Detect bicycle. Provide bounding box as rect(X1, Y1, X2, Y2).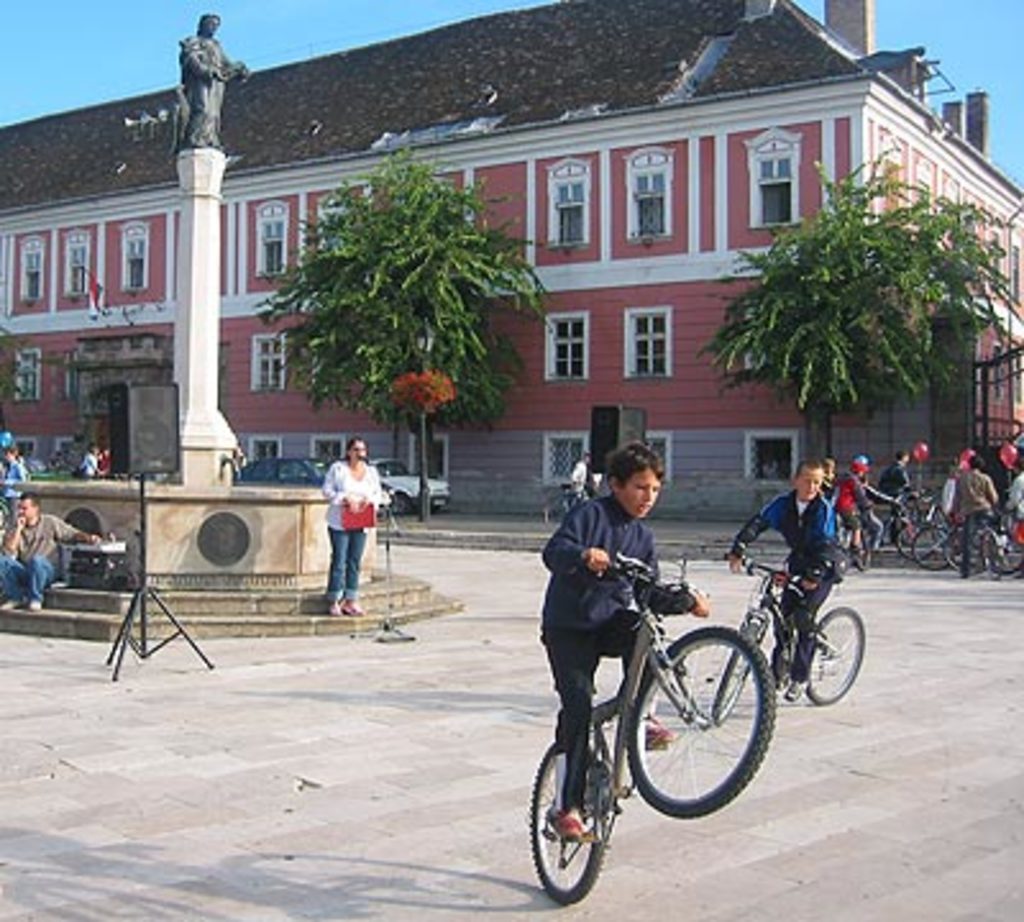
rect(847, 487, 934, 558).
